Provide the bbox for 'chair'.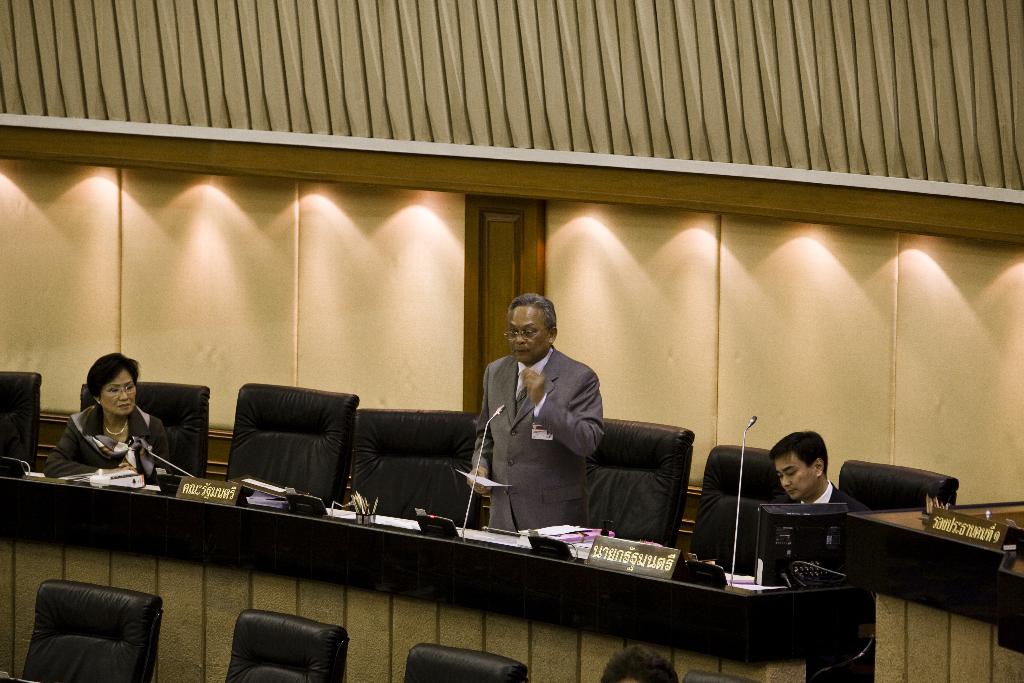
rect(401, 641, 529, 682).
